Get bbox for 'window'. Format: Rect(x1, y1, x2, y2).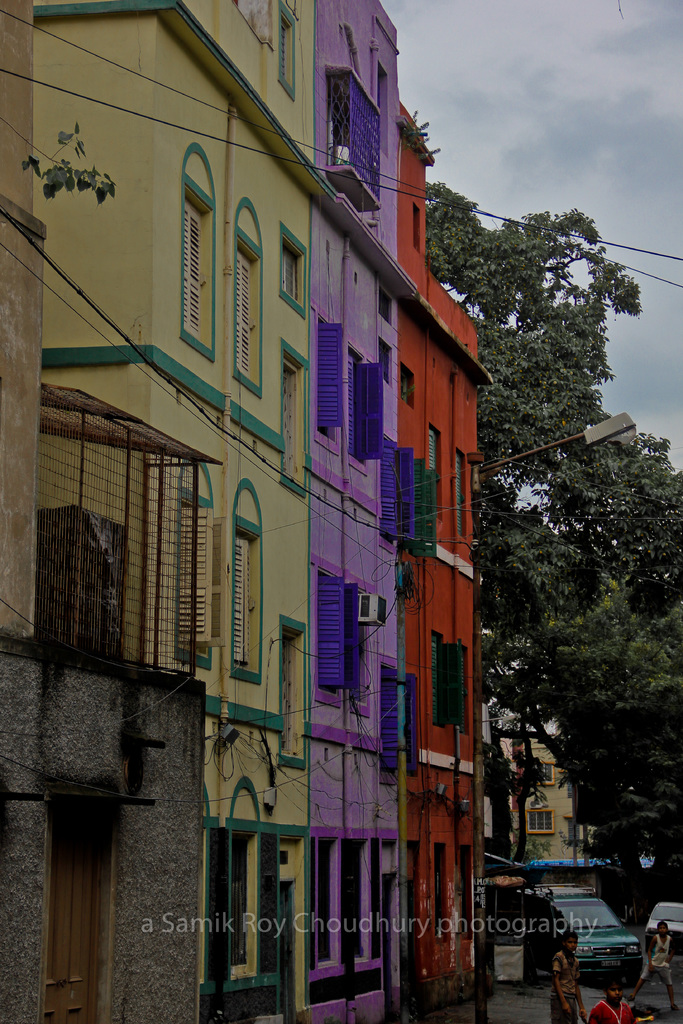
Rect(429, 634, 461, 729).
